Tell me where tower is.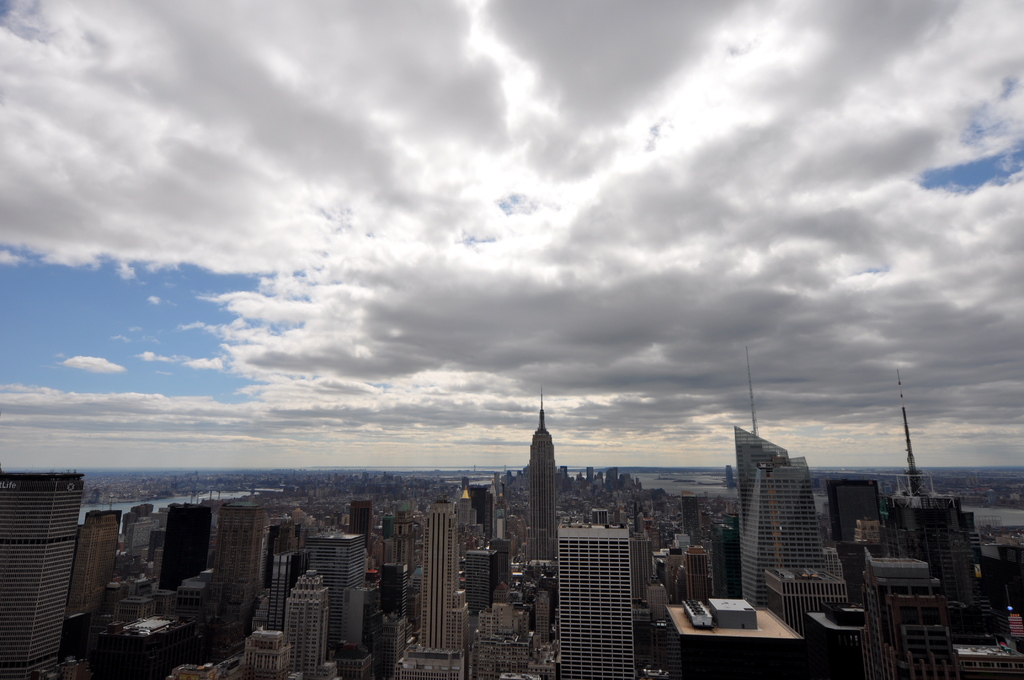
tower is at rect(157, 503, 212, 594).
